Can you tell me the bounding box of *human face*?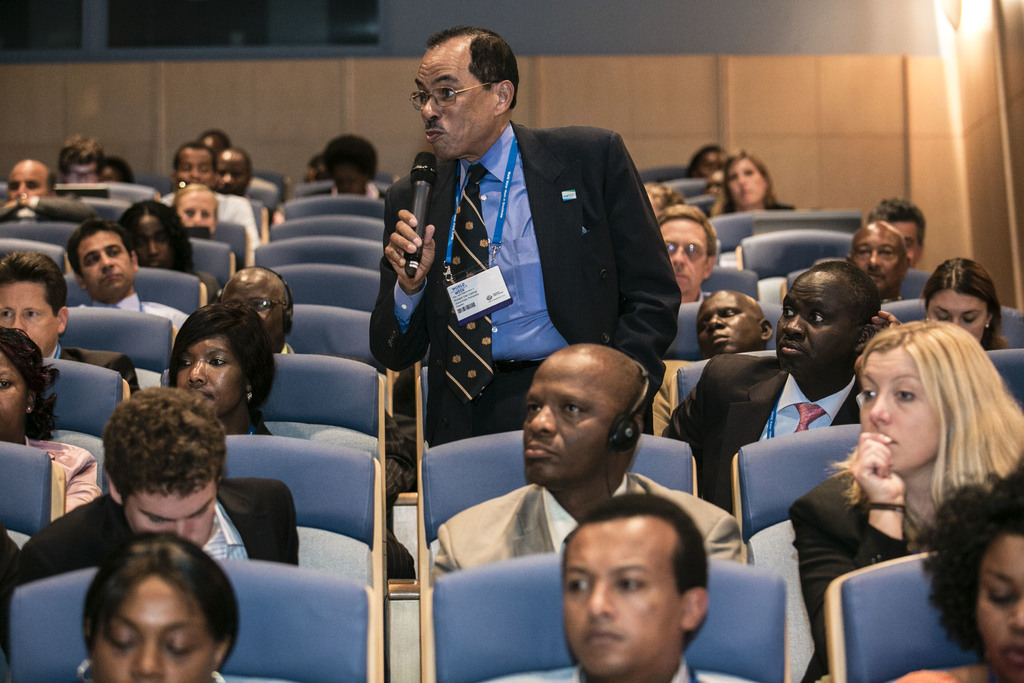
crop(0, 352, 27, 435).
